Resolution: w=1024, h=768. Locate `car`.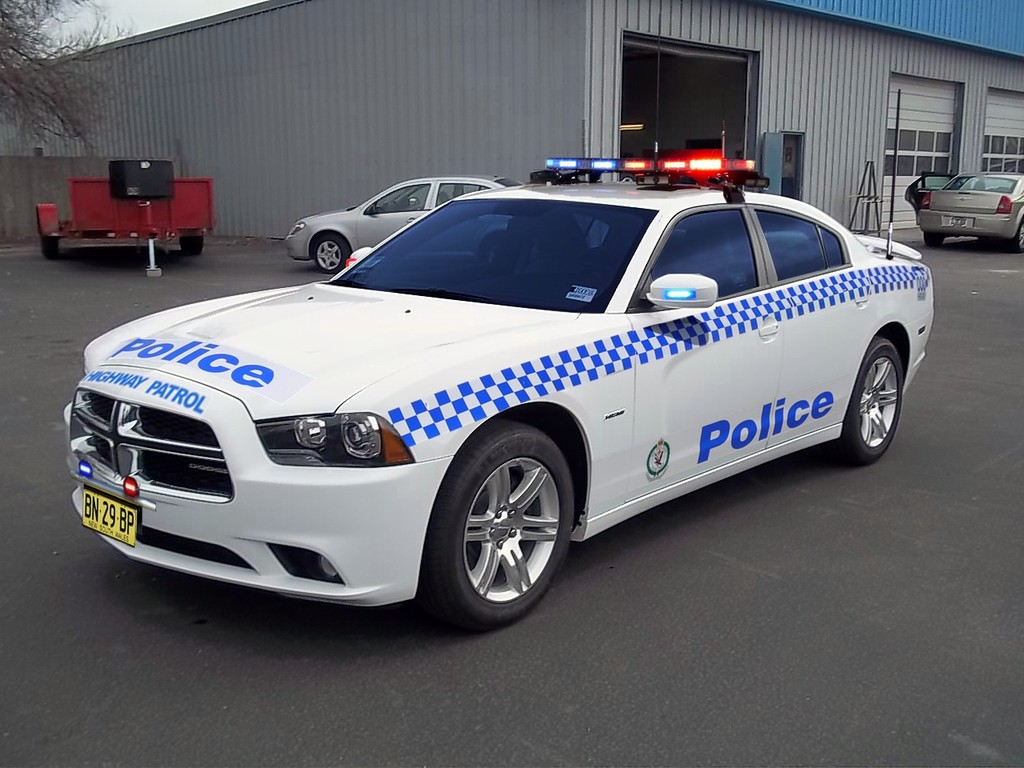
bbox=[278, 172, 522, 272].
